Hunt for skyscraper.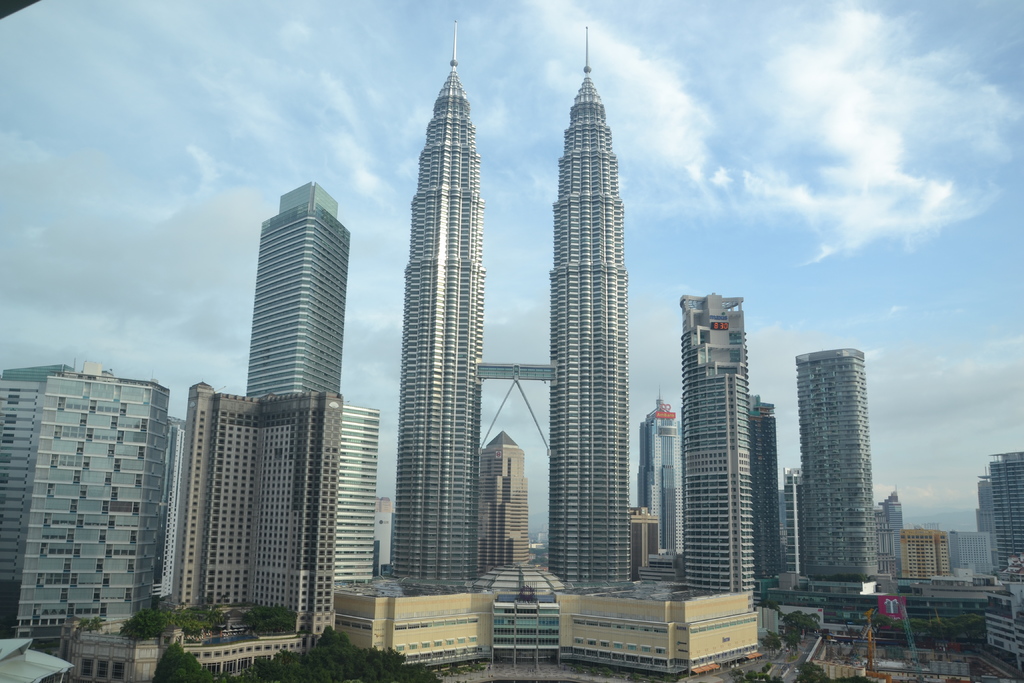
Hunted down at 475,428,531,572.
